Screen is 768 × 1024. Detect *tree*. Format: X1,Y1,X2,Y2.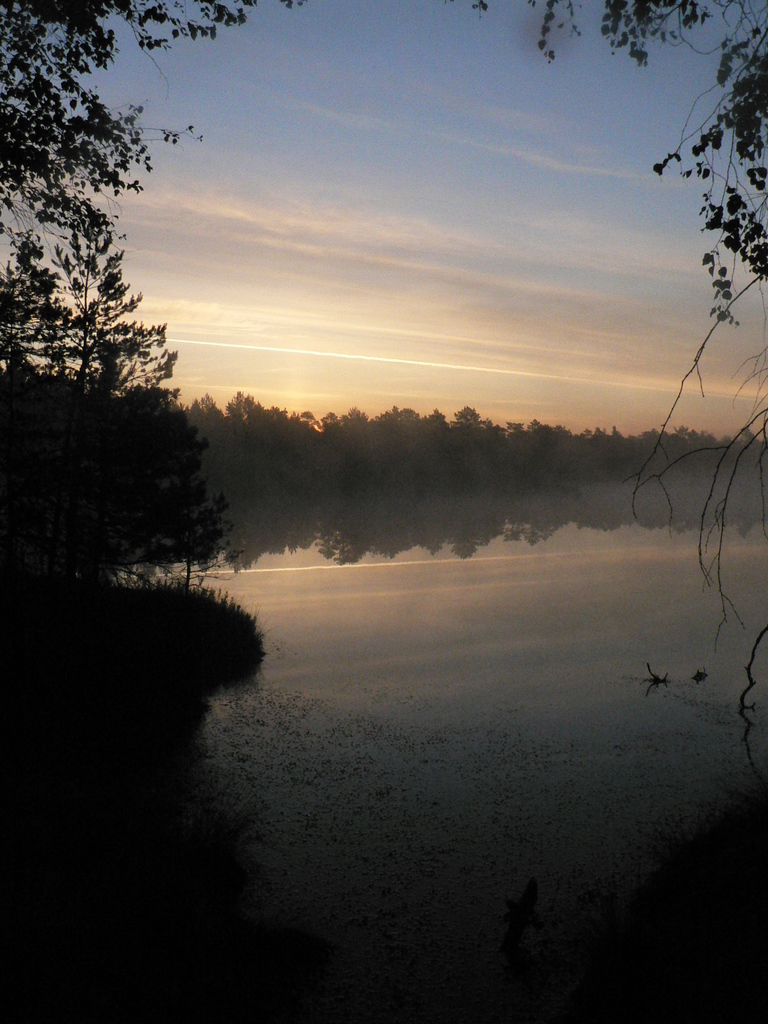
467,0,764,339.
